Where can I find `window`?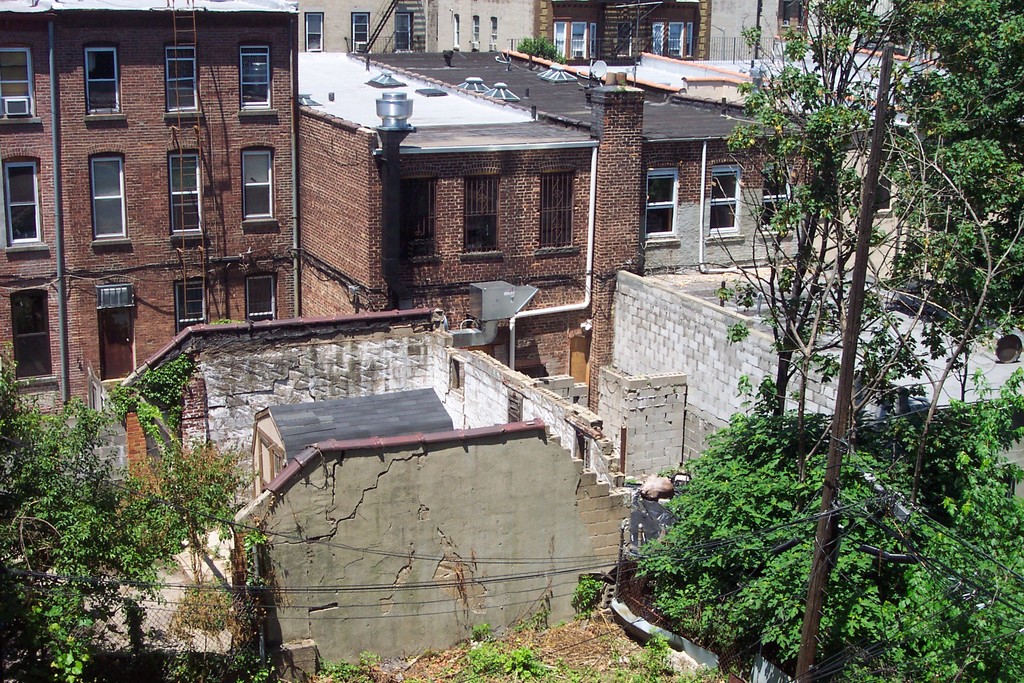
You can find it at bbox=(450, 355, 468, 399).
